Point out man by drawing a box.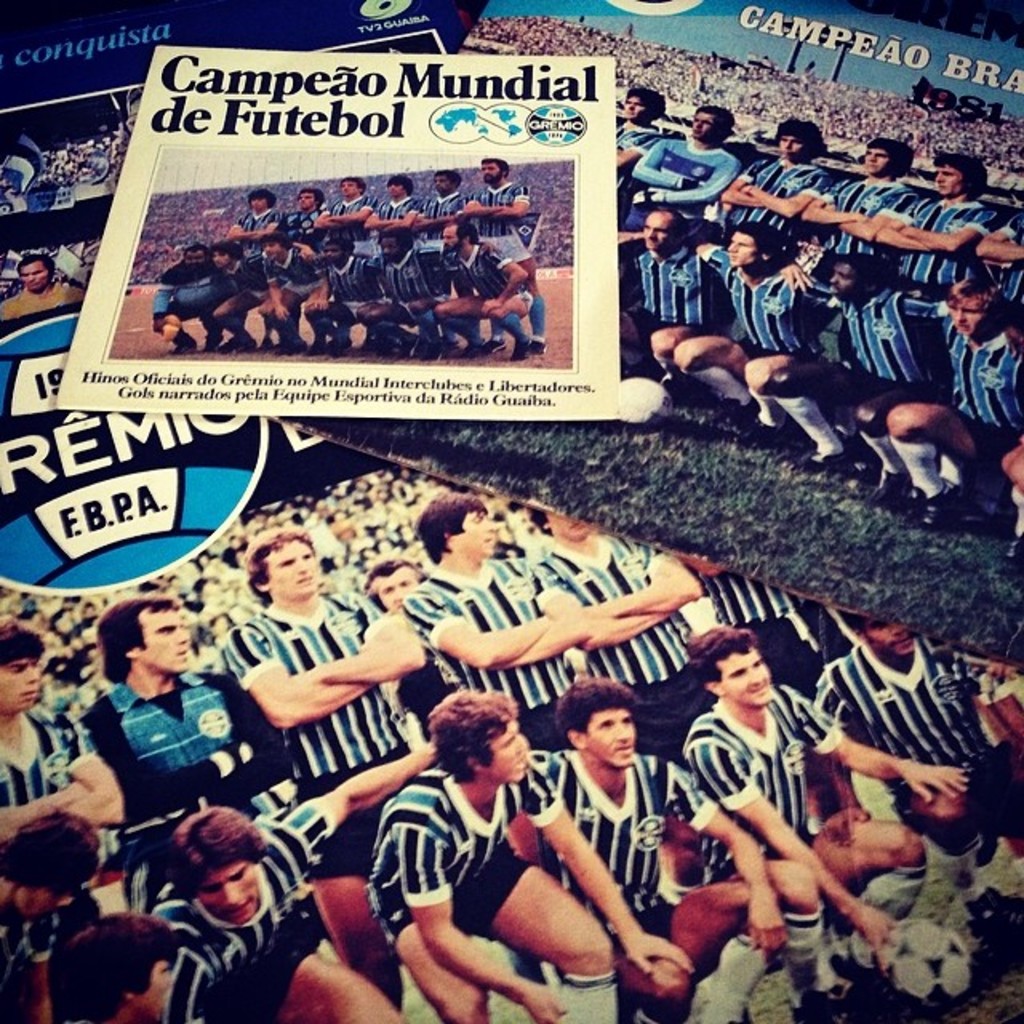
<bbox>302, 229, 384, 352</bbox>.
